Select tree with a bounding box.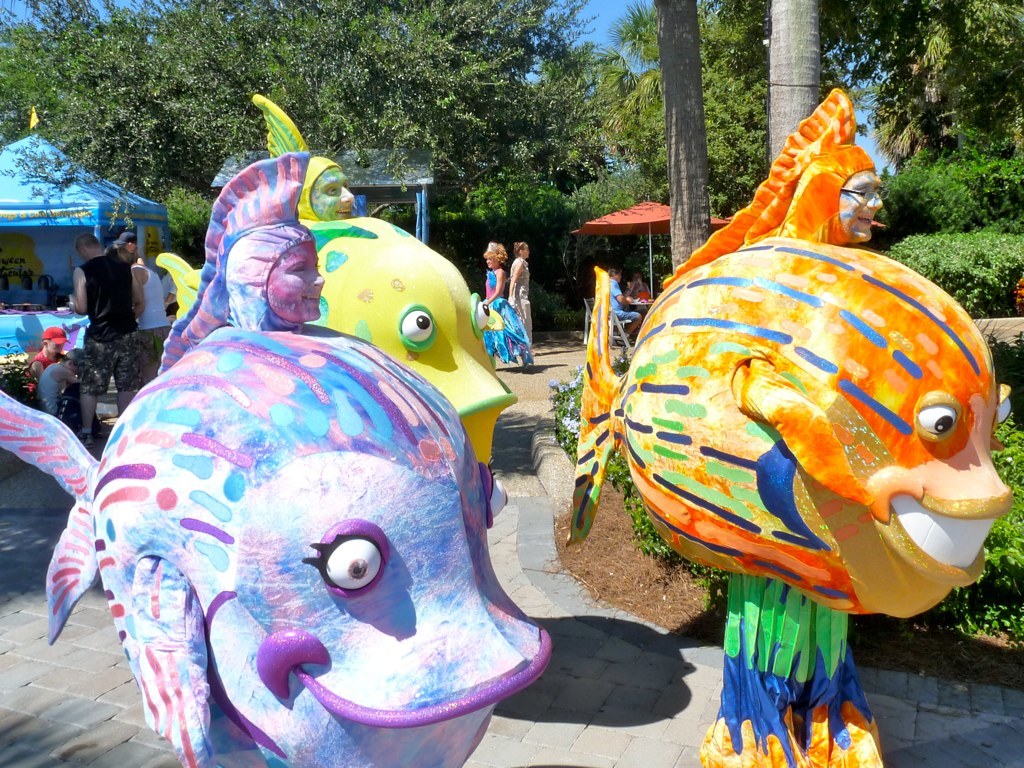
bbox=(0, 0, 191, 210).
